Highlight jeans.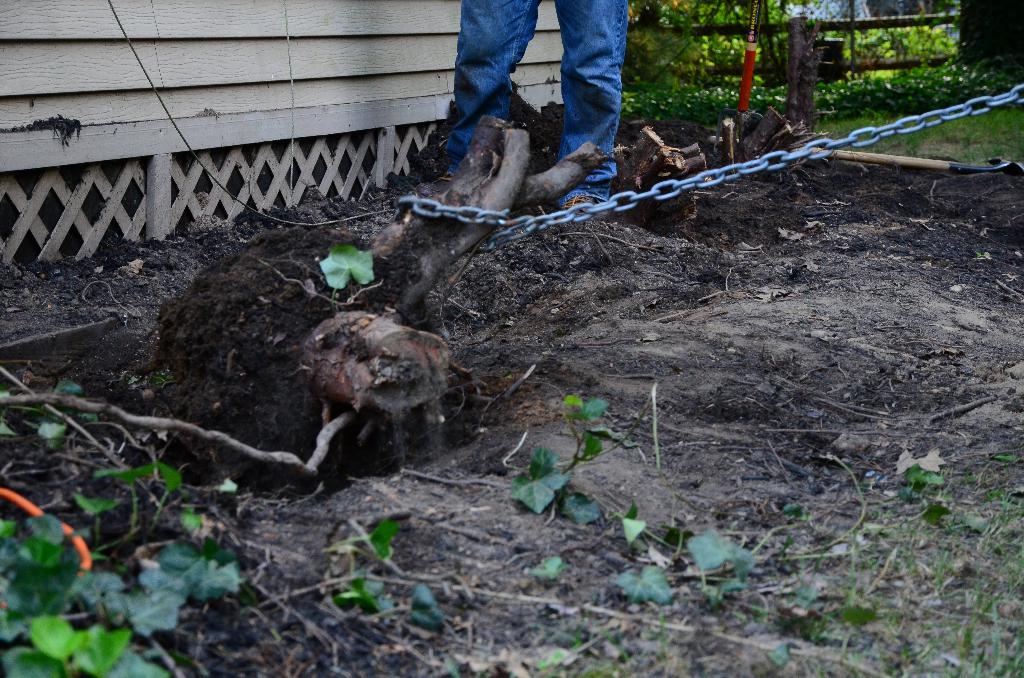
Highlighted region: [421, 3, 625, 160].
